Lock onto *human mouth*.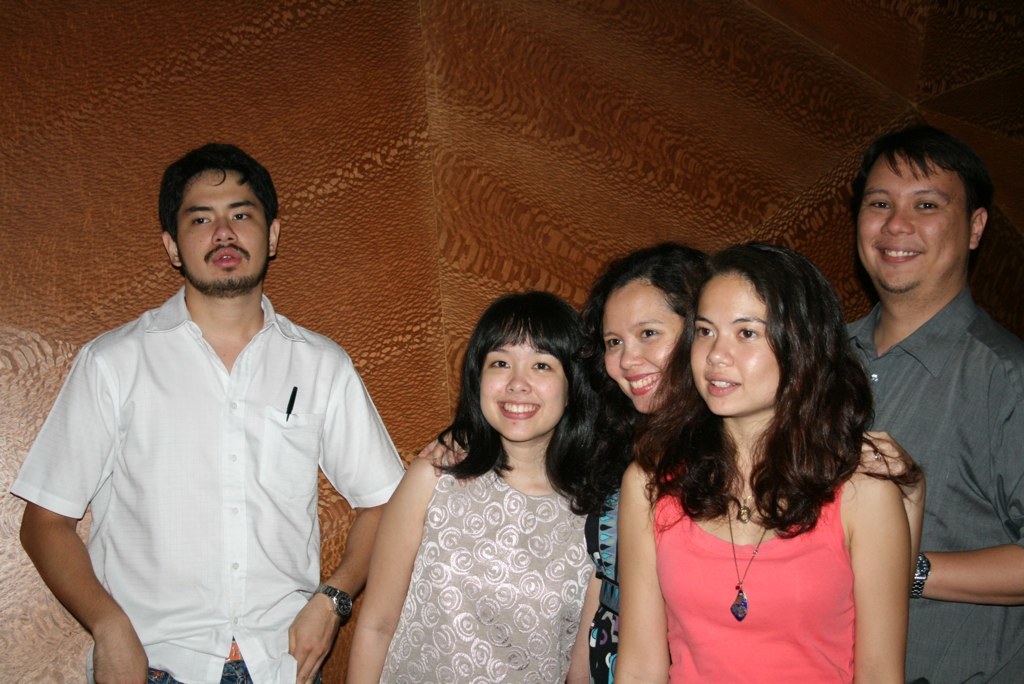
Locked: l=879, t=244, r=923, b=265.
